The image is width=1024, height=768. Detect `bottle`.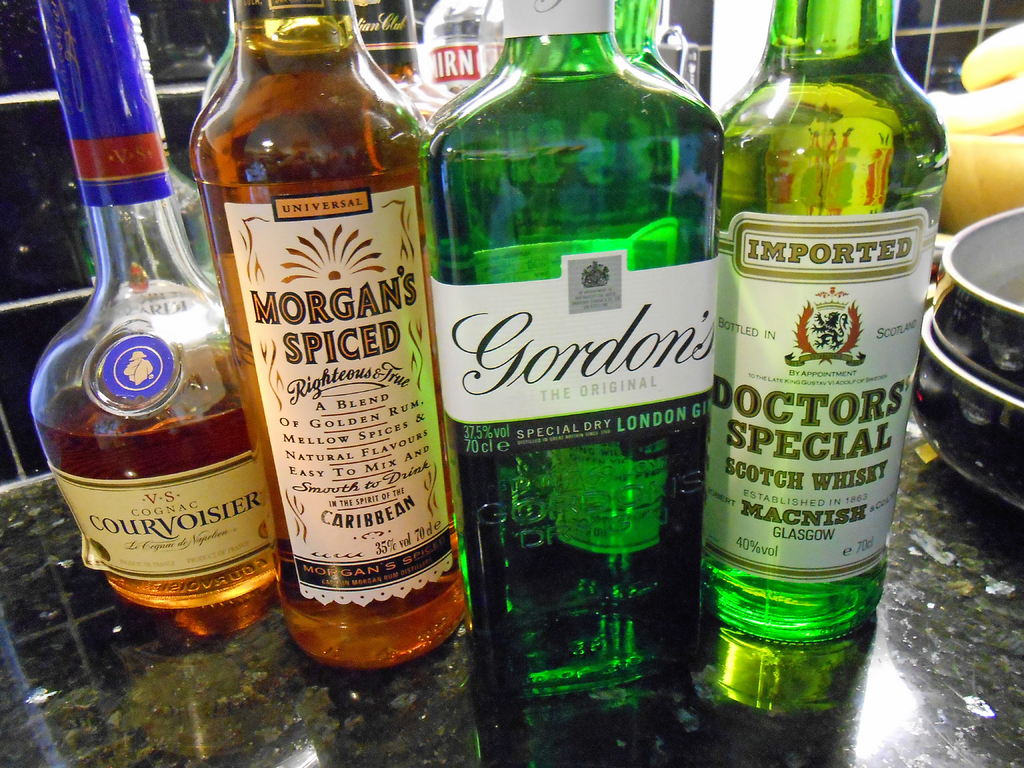
Detection: pyautogui.locateOnScreen(6, 0, 275, 644).
